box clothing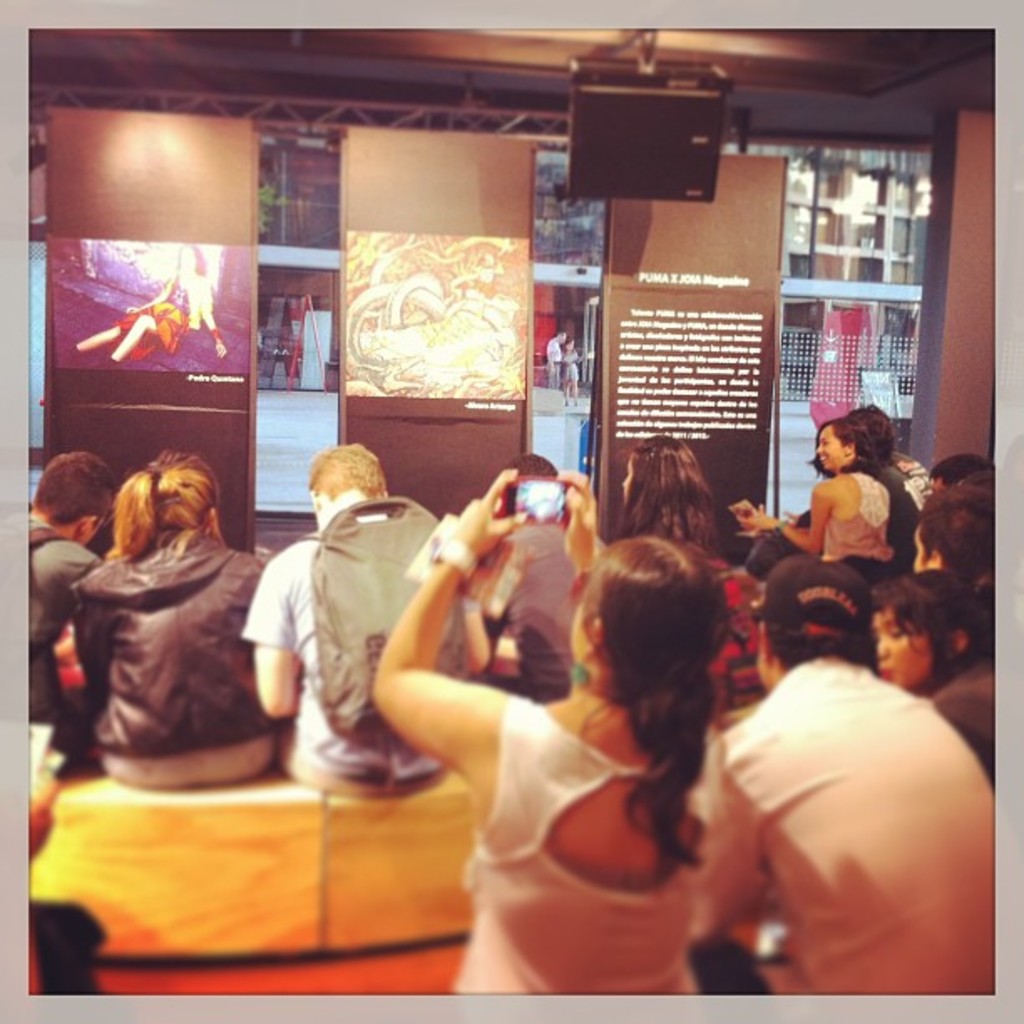
x1=13, y1=509, x2=99, y2=719
